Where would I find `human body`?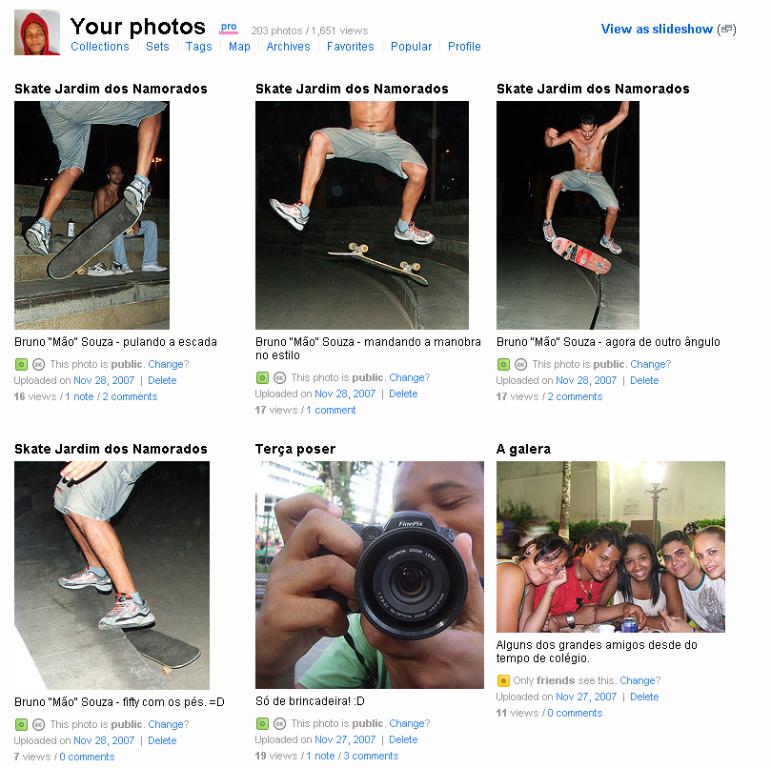
At 602:532:666:623.
